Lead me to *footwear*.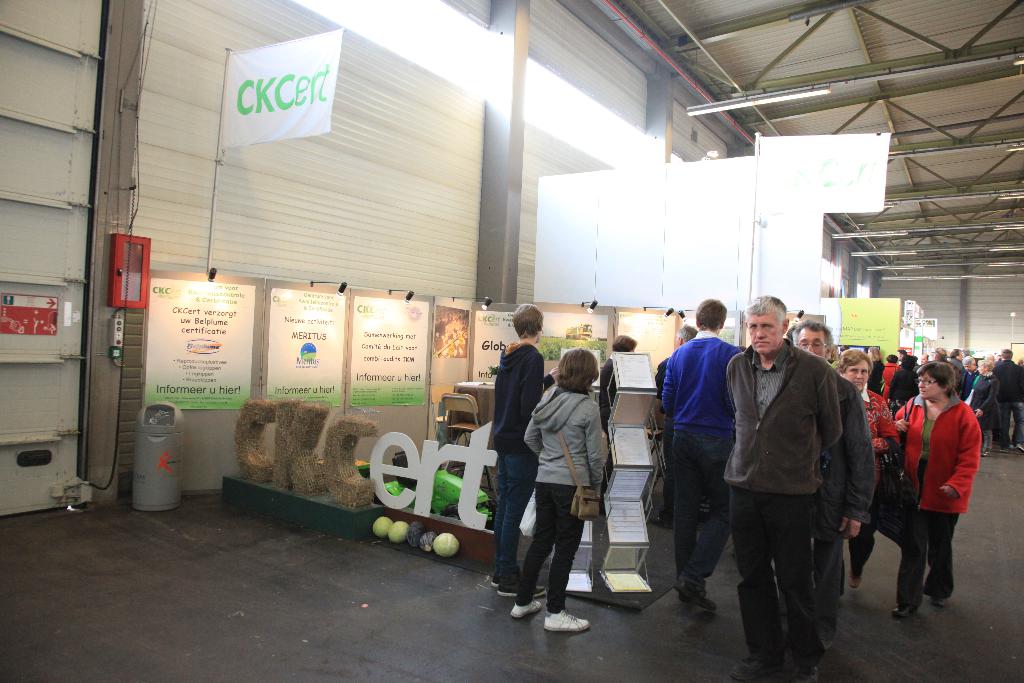
Lead to left=929, top=595, right=947, bottom=607.
